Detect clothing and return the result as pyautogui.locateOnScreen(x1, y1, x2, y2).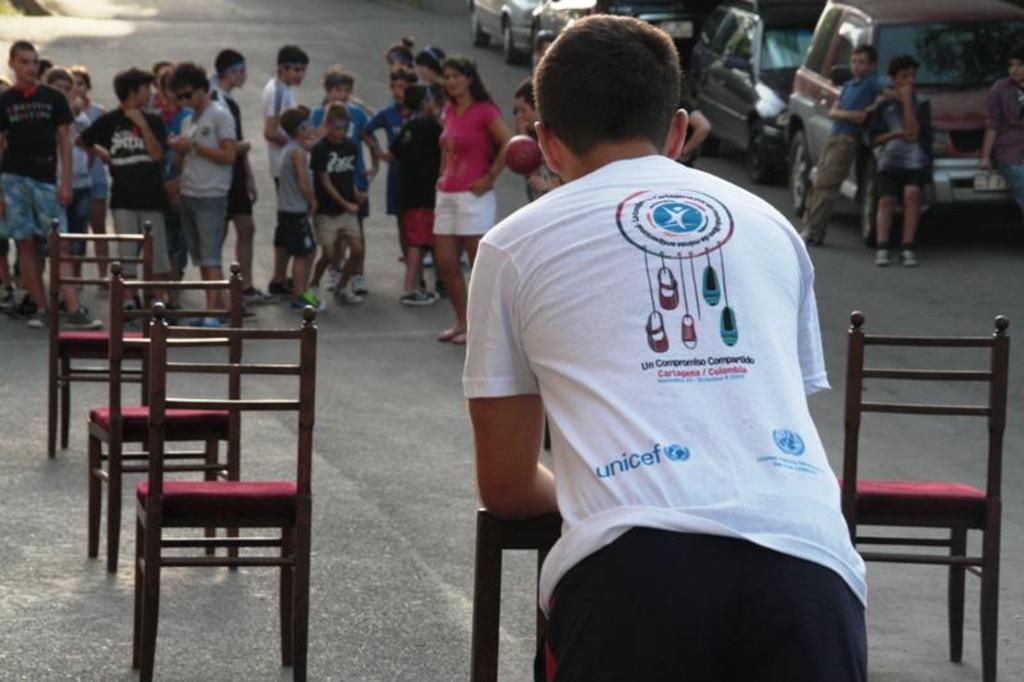
pyautogui.locateOnScreen(218, 83, 255, 215).
